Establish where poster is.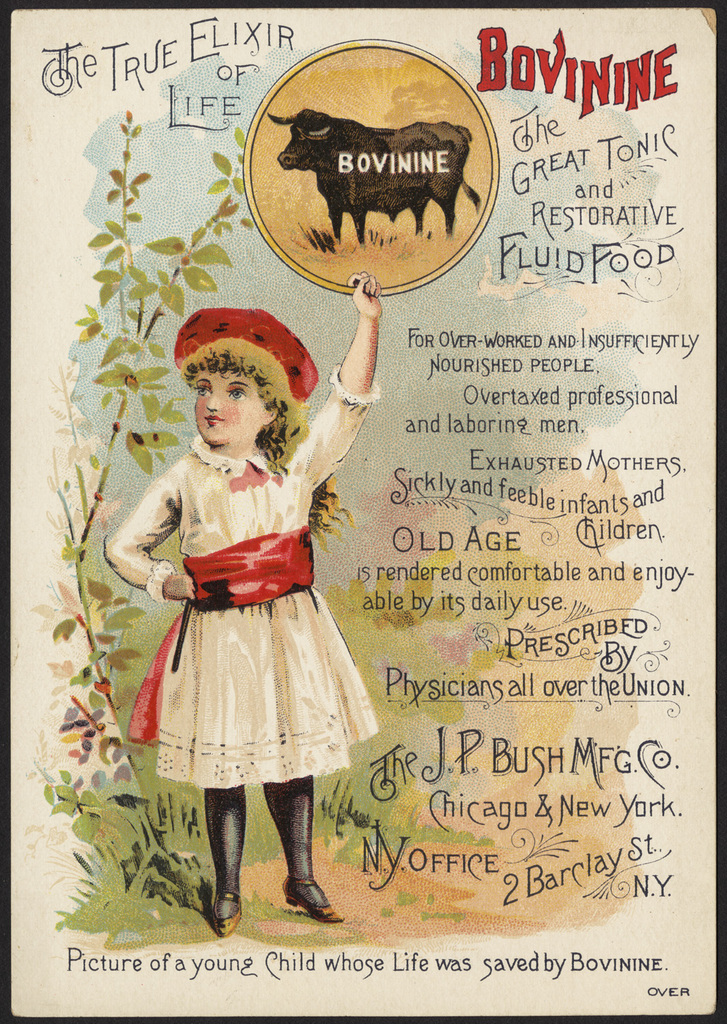
Established at 9, 0, 719, 1018.
